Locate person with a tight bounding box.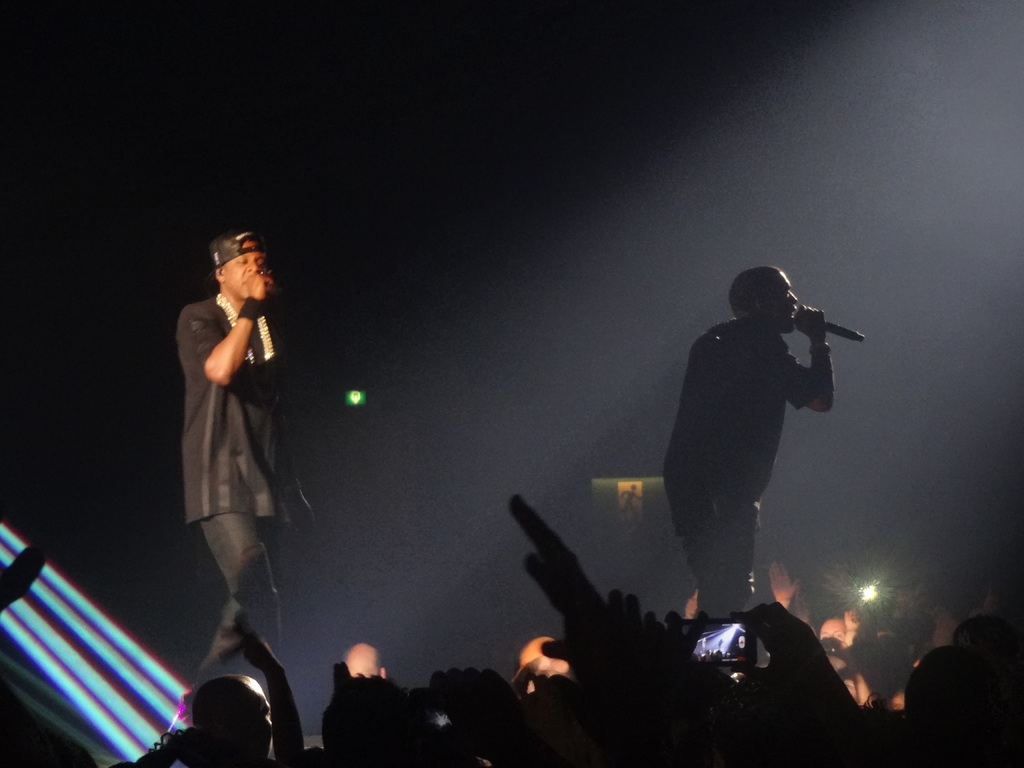
<box>173,227,312,716</box>.
